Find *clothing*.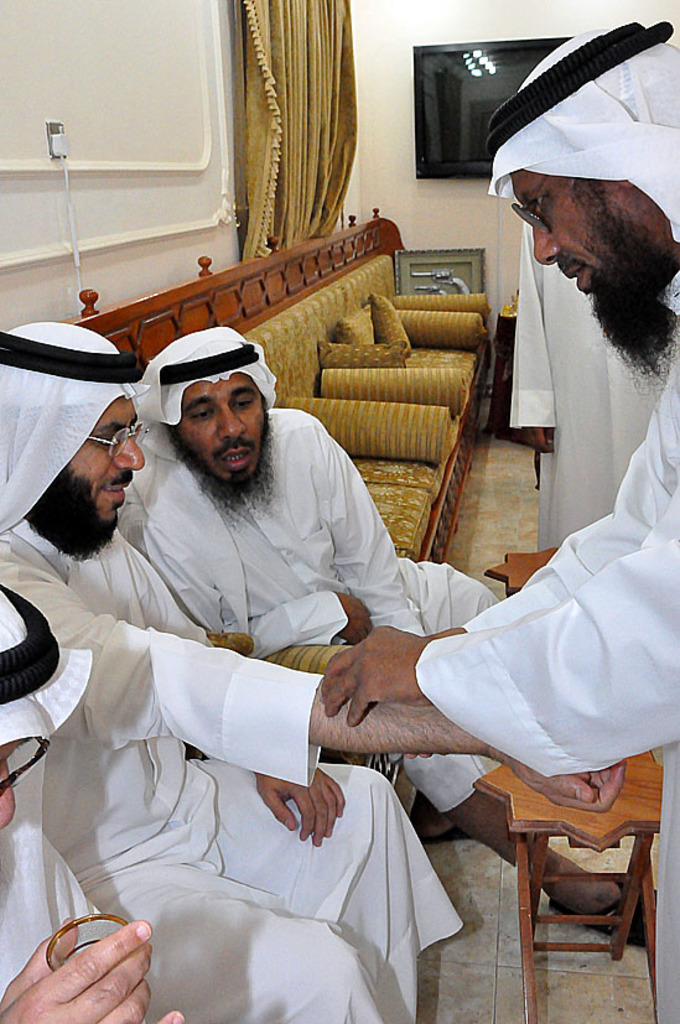
bbox=[119, 406, 505, 816].
